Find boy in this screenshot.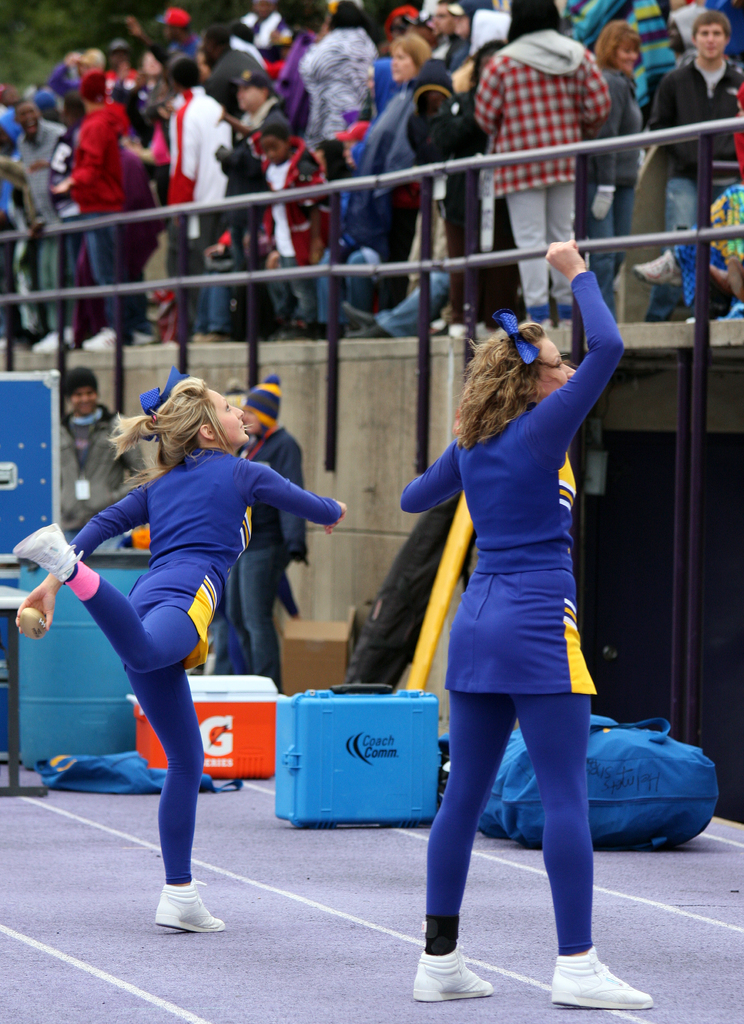
The bounding box for boy is bbox=(255, 106, 332, 331).
